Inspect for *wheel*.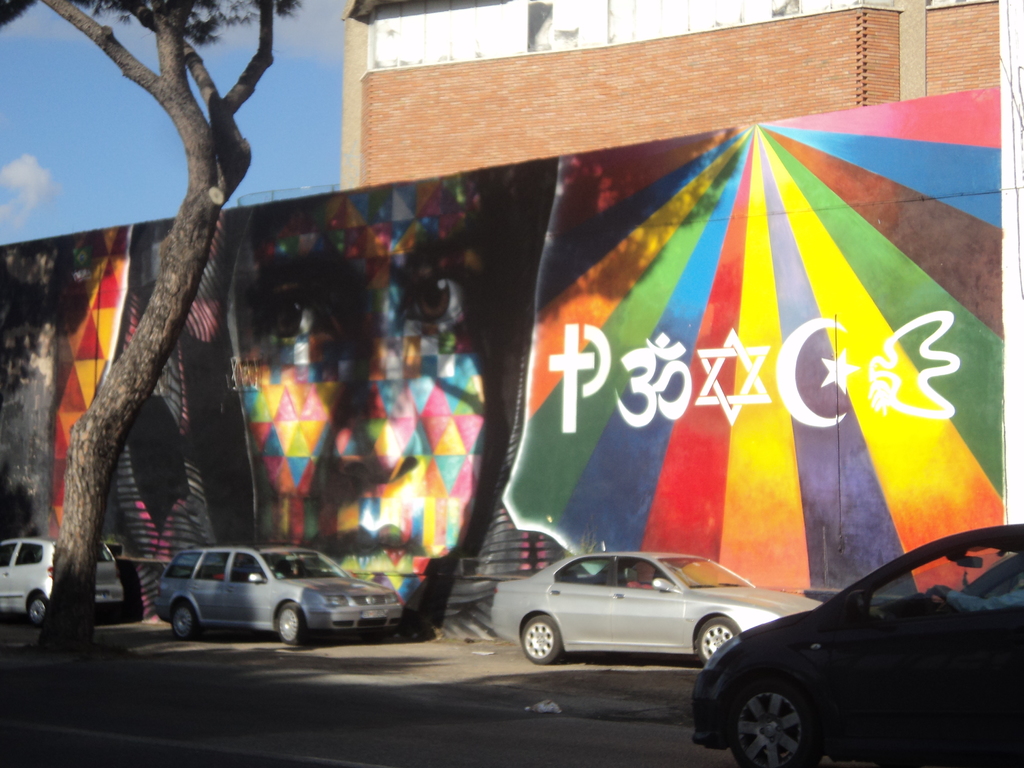
Inspection: bbox=[276, 600, 305, 648].
